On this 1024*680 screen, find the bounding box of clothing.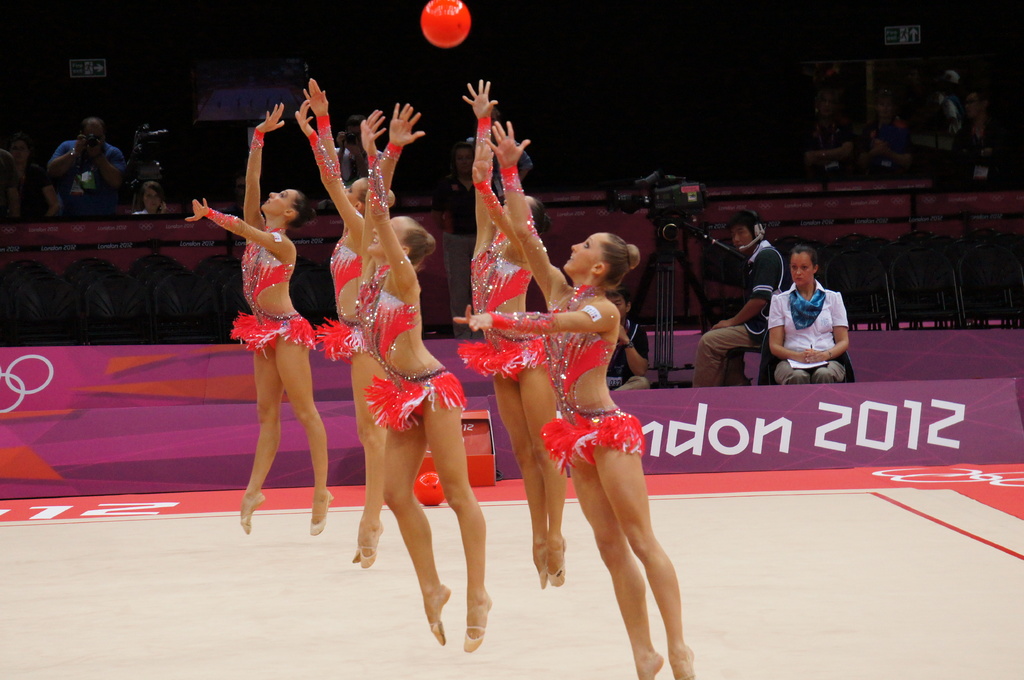
Bounding box: 689/232/785/388.
